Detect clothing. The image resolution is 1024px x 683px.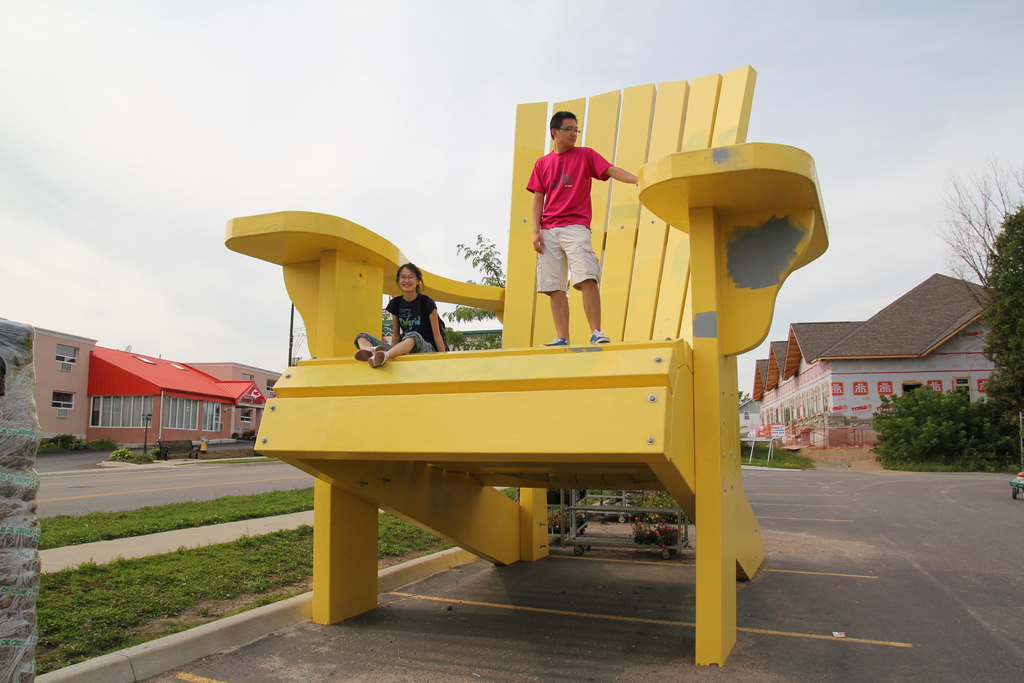
box(350, 286, 447, 348).
